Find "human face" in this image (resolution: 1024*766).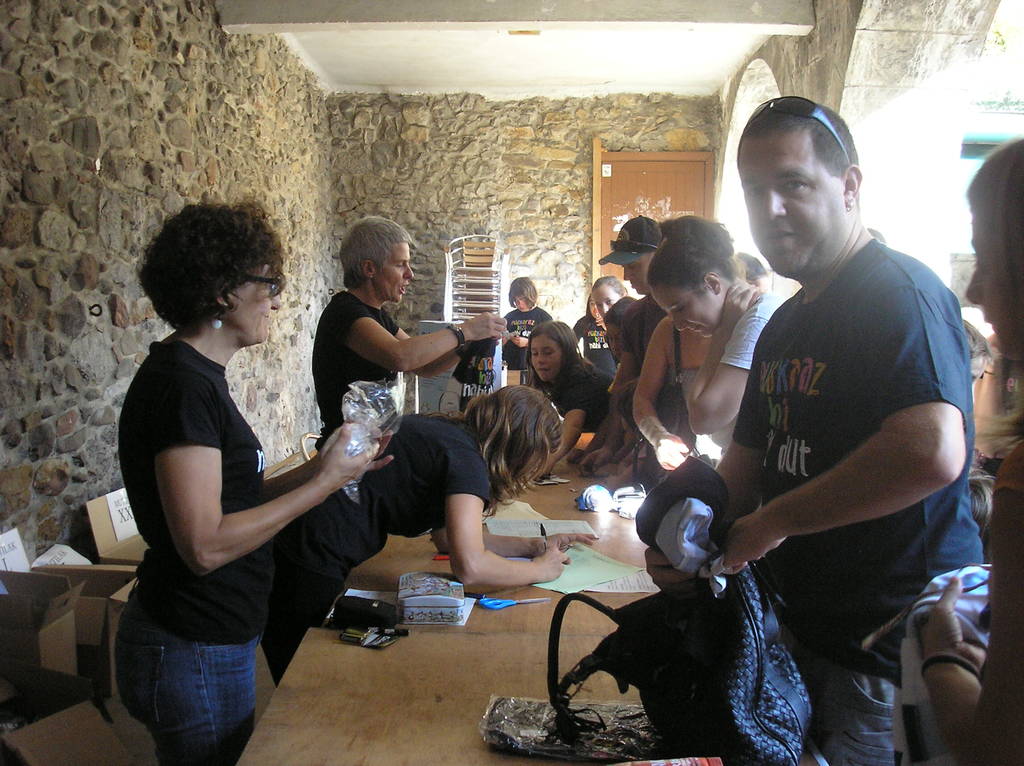
locate(956, 203, 1018, 351).
